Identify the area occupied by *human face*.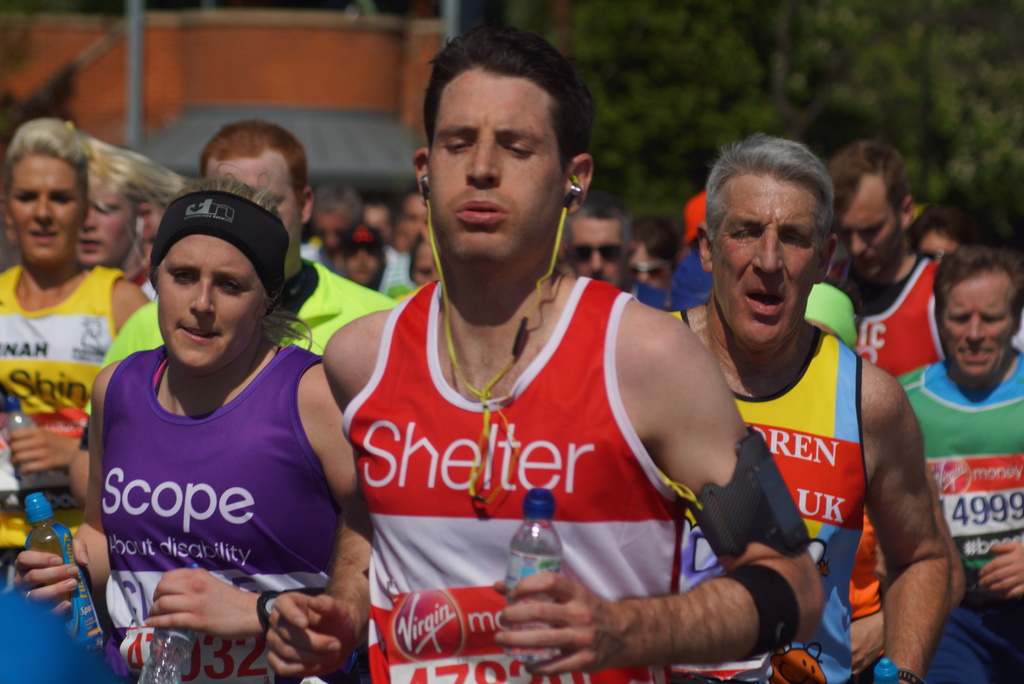
Area: bbox(833, 179, 897, 281).
